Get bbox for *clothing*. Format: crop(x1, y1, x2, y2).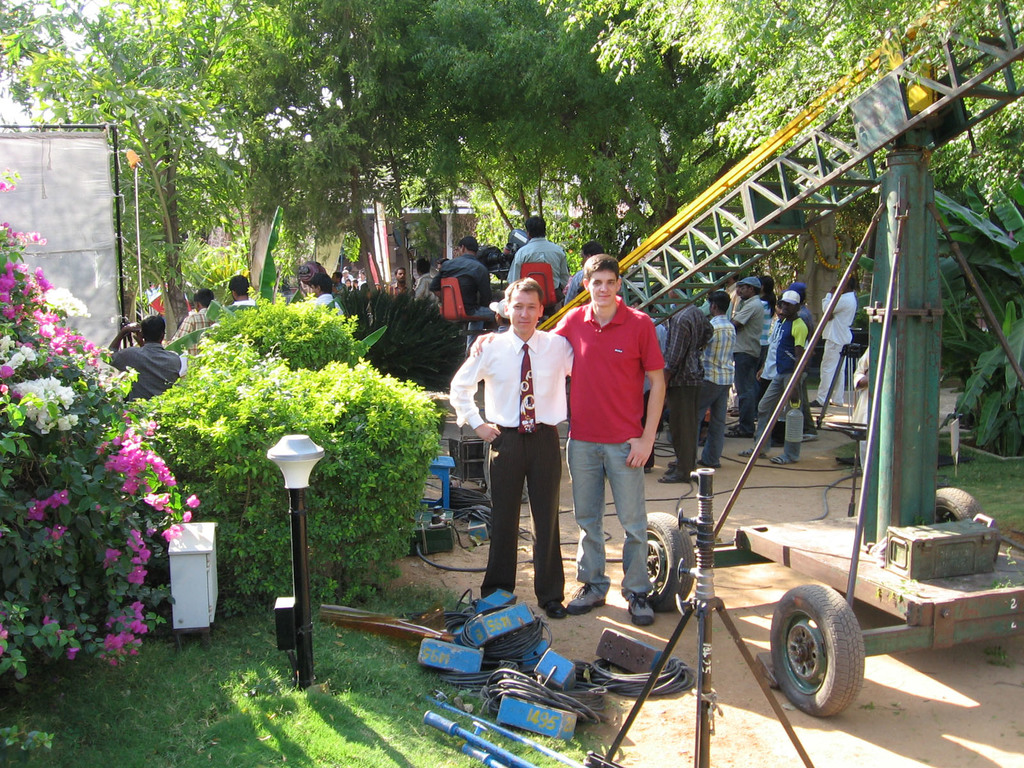
crop(228, 298, 263, 314).
